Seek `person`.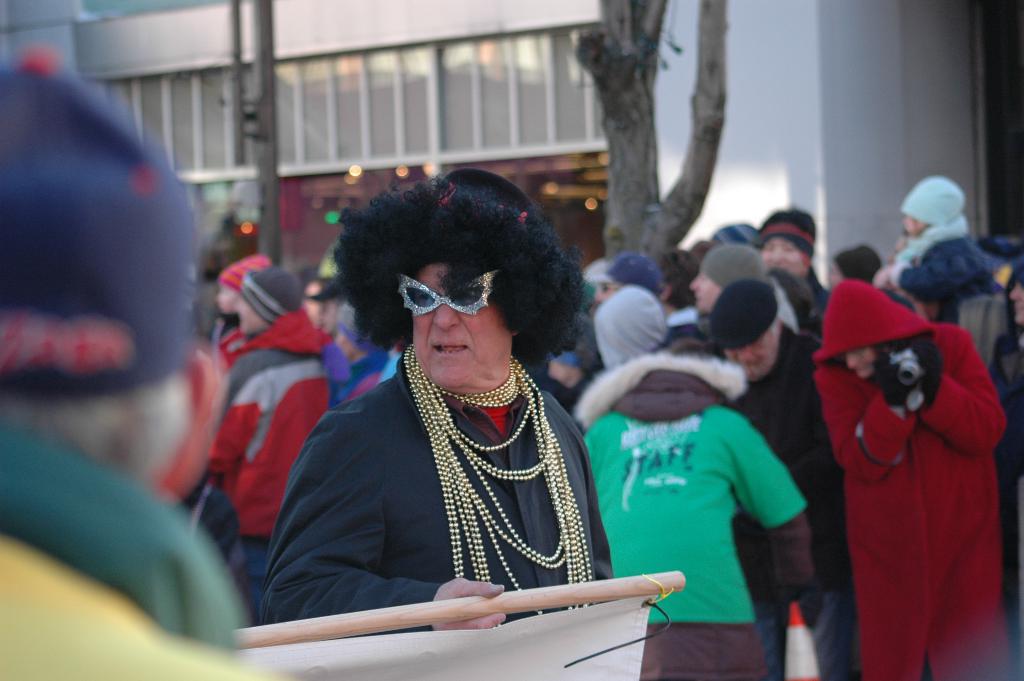
locate(269, 154, 637, 643).
